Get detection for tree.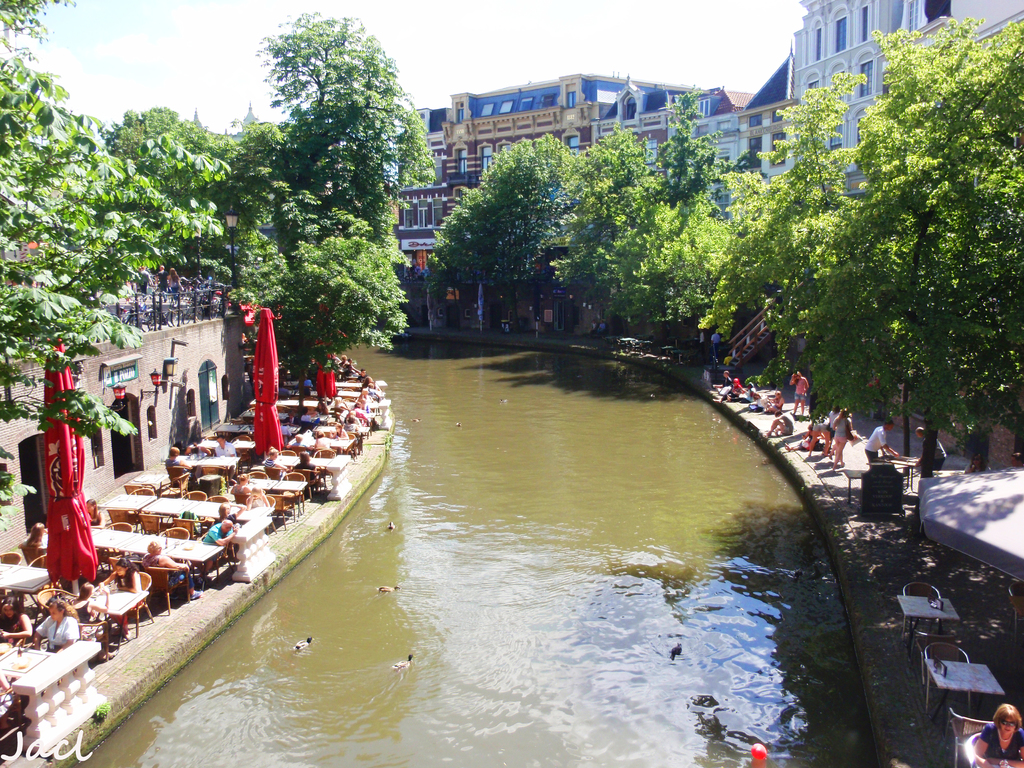
Detection: <region>844, 47, 998, 438</region>.
